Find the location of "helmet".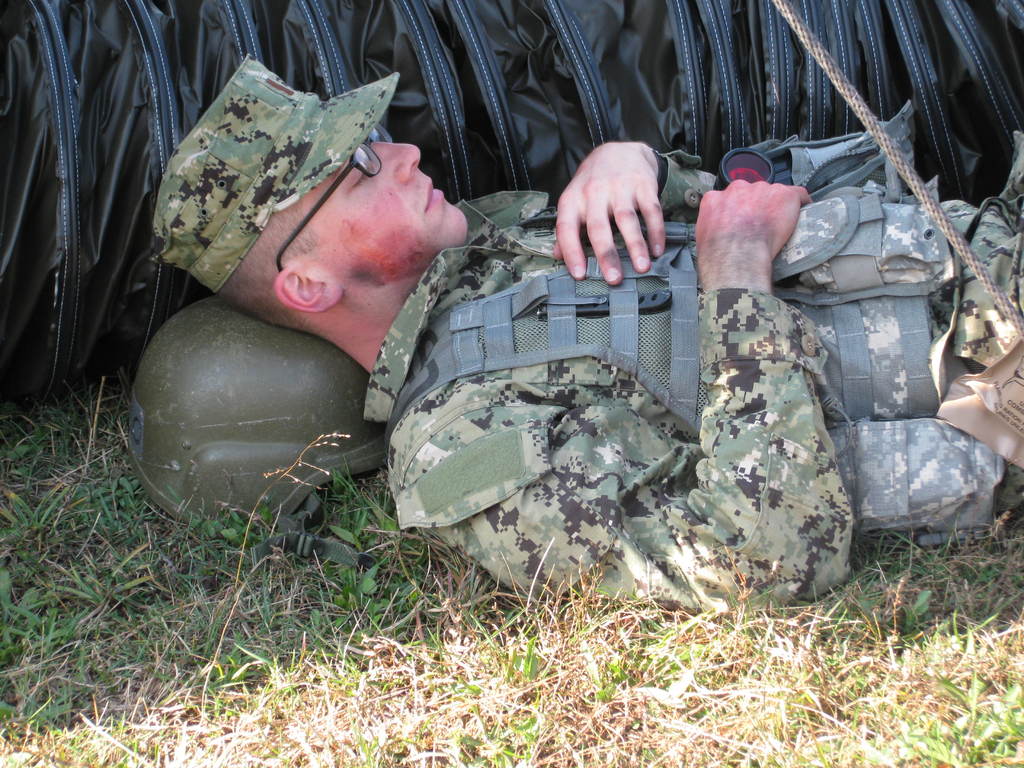
Location: [124, 294, 390, 570].
